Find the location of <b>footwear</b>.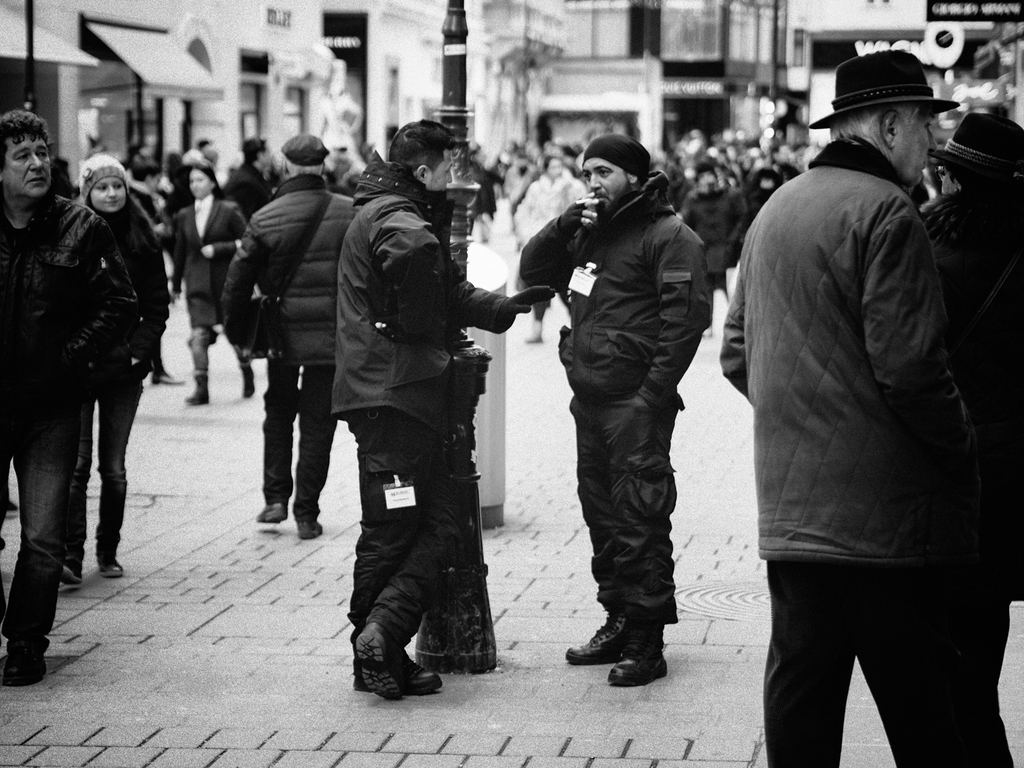
Location: crop(526, 324, 542, 341).
